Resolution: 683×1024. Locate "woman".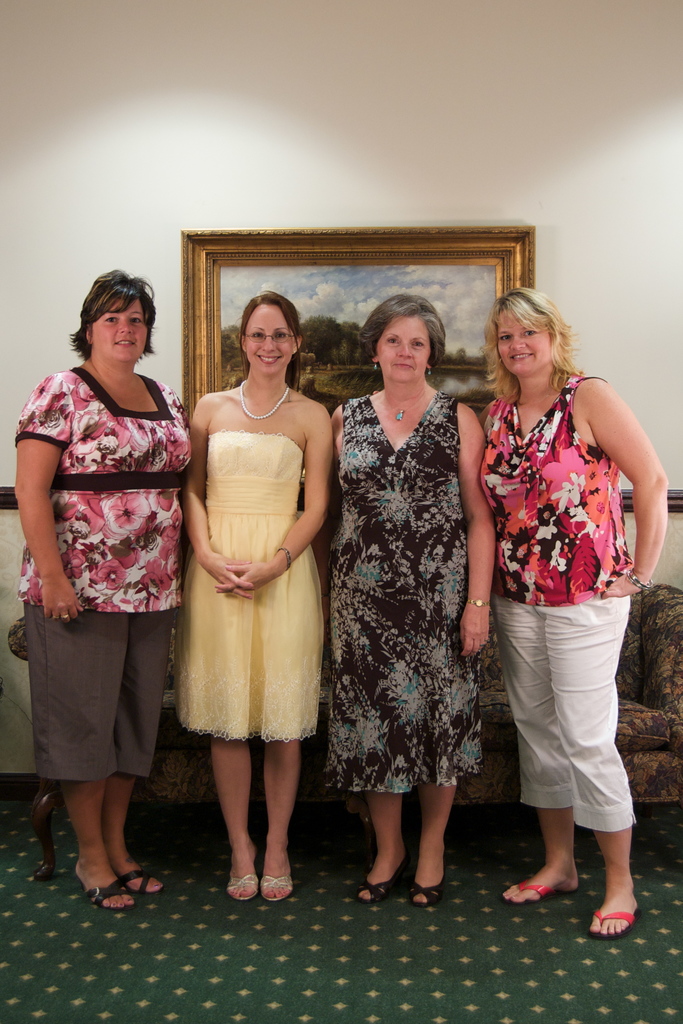
(left=176, top=287, right=334, bottom=903).
